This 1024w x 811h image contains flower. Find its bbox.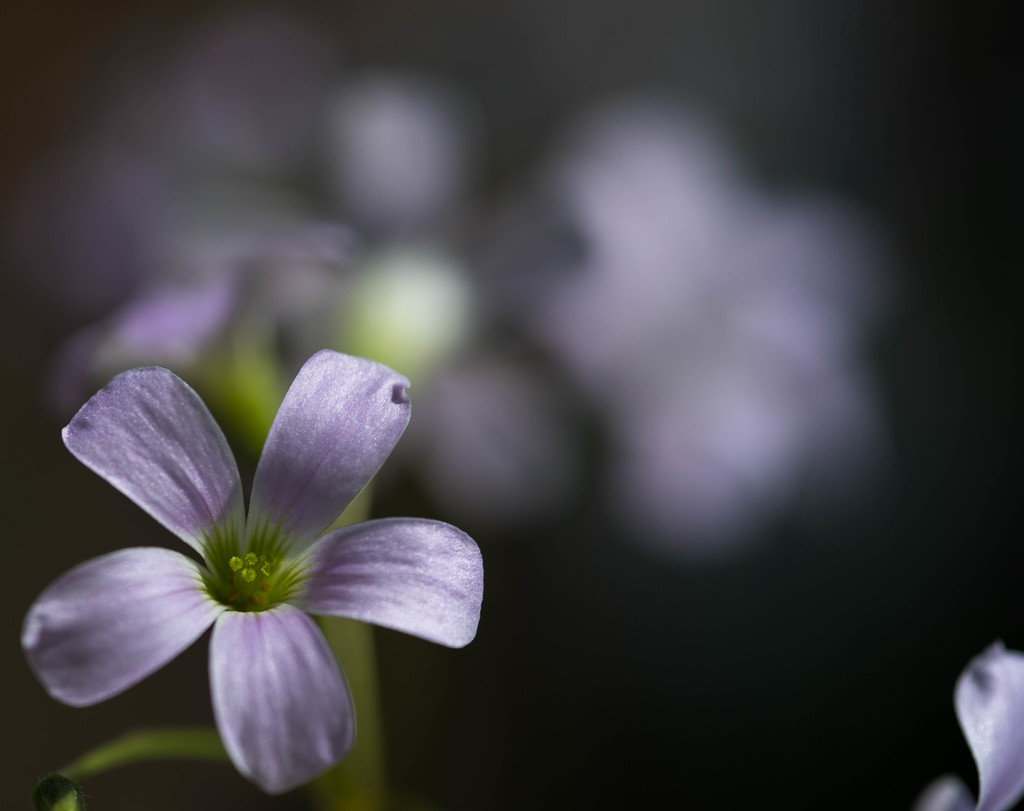
17/359/488/787.
